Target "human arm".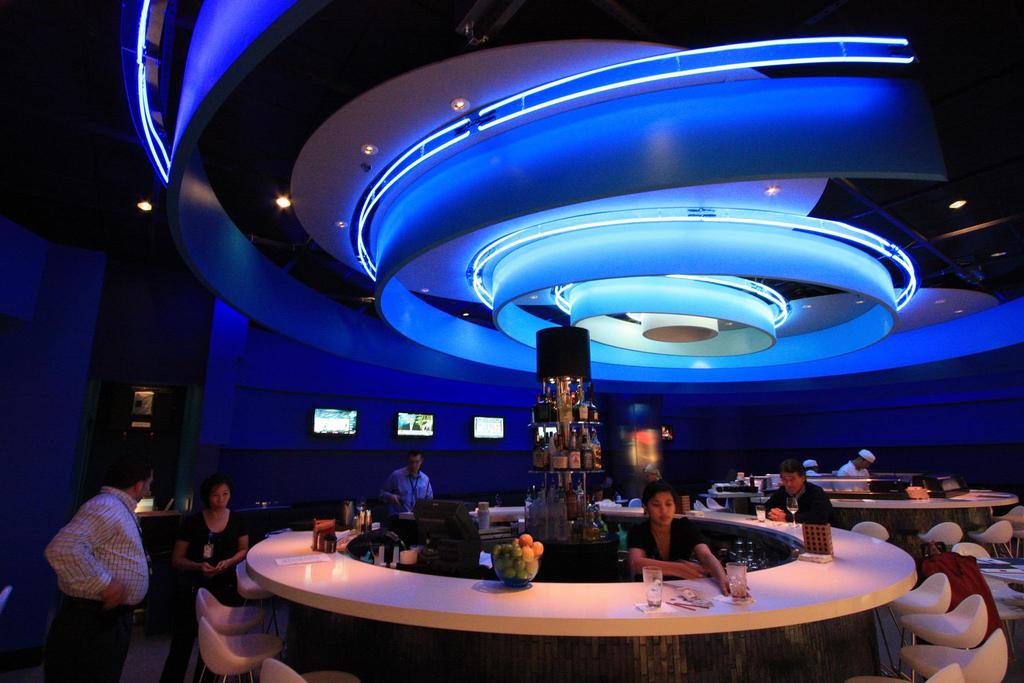
Target region: box(621, 522, 712, 585).
